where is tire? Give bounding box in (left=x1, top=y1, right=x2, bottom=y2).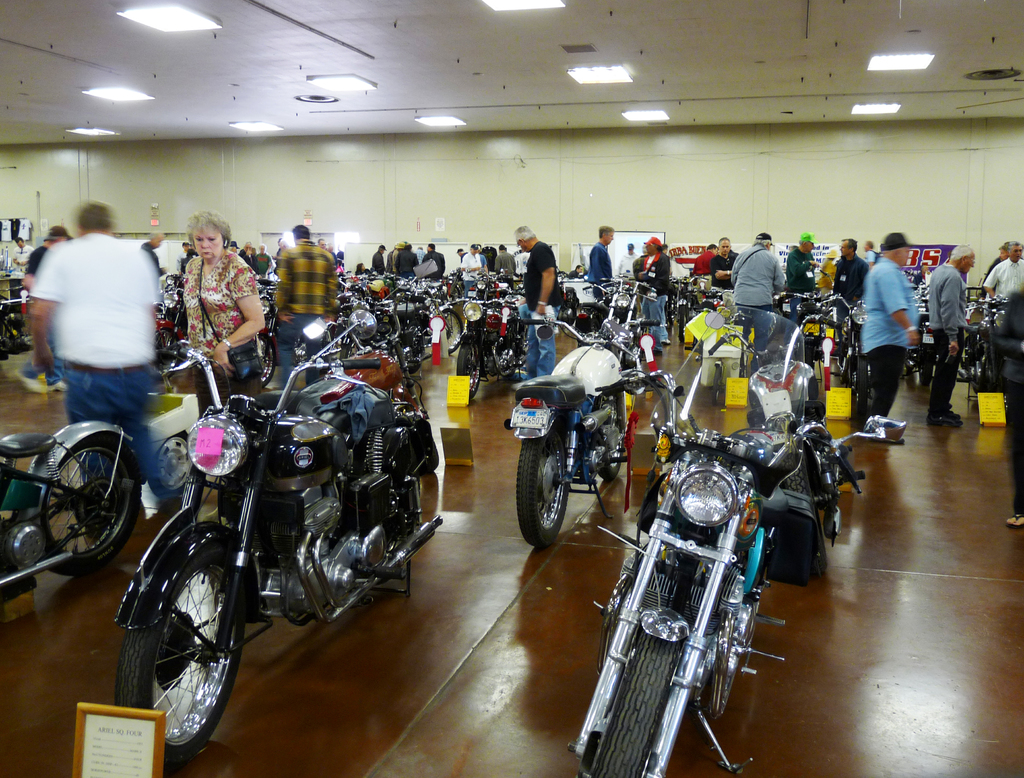
(left=334, top=333, right=360, bottom=368).
